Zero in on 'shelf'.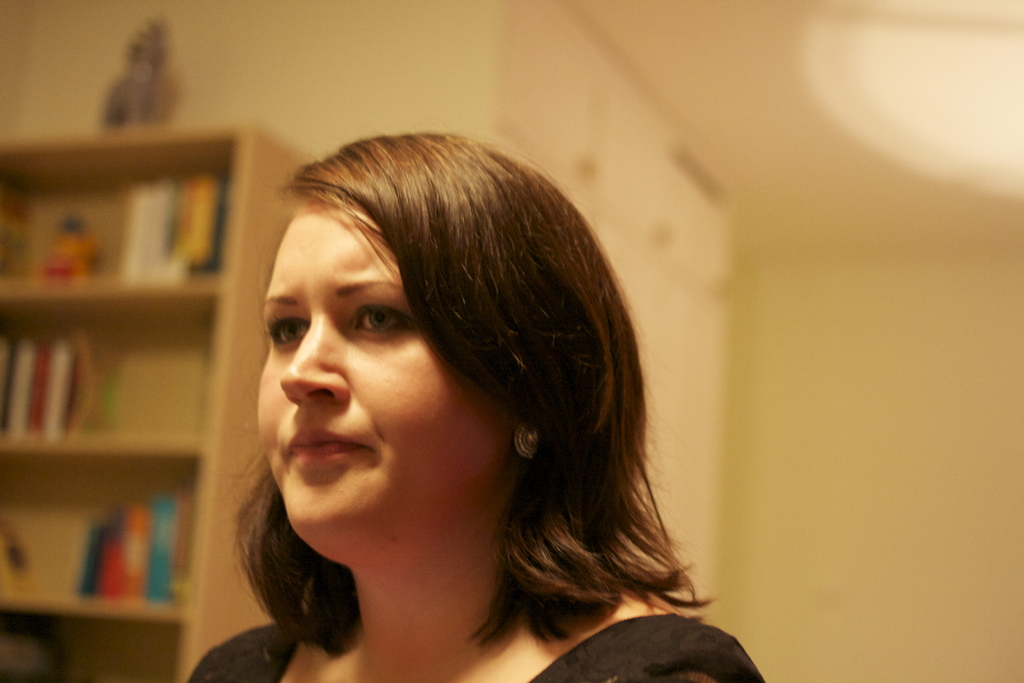
Zeroed in: [left=5, top=14, right=280, bottom=680].
